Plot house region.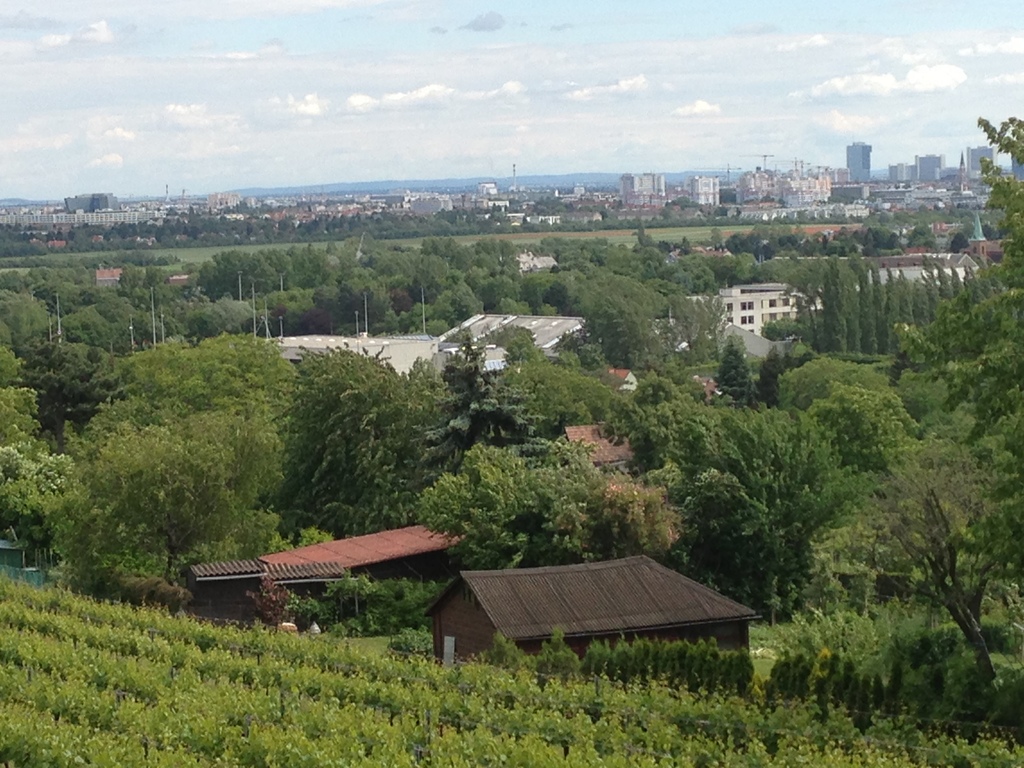
Plotted at [x1=252, y1=522, x2=465, y2=579].
